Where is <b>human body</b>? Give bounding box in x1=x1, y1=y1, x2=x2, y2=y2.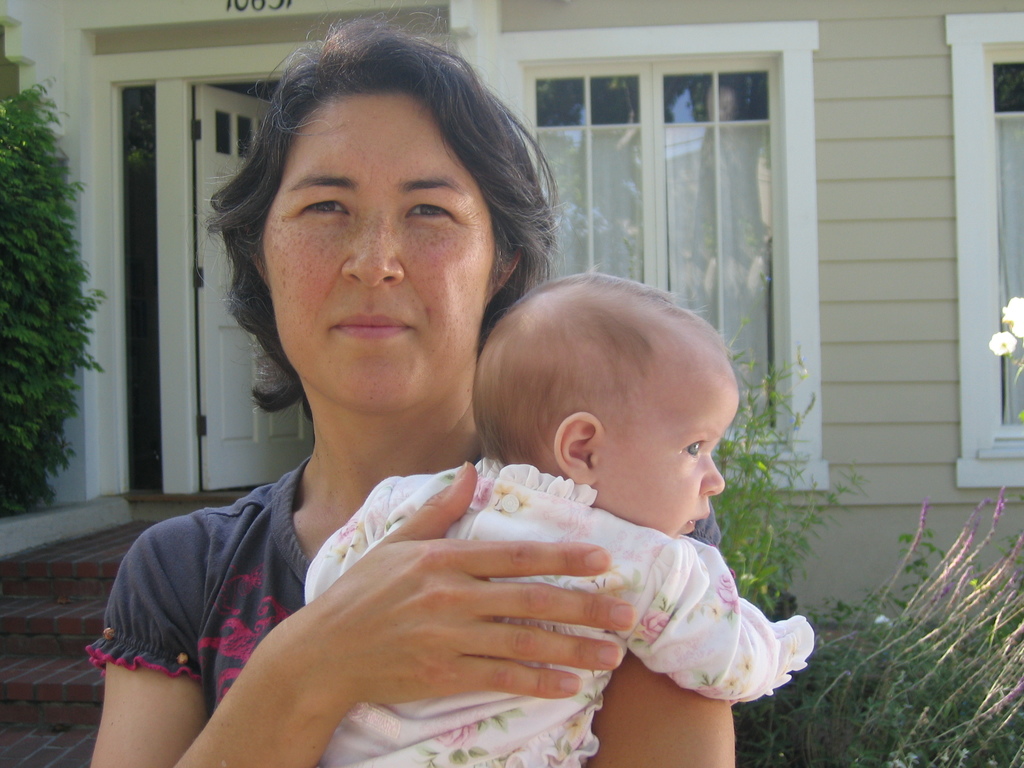
x1=82, y1=3, x2=735, y2=767.
